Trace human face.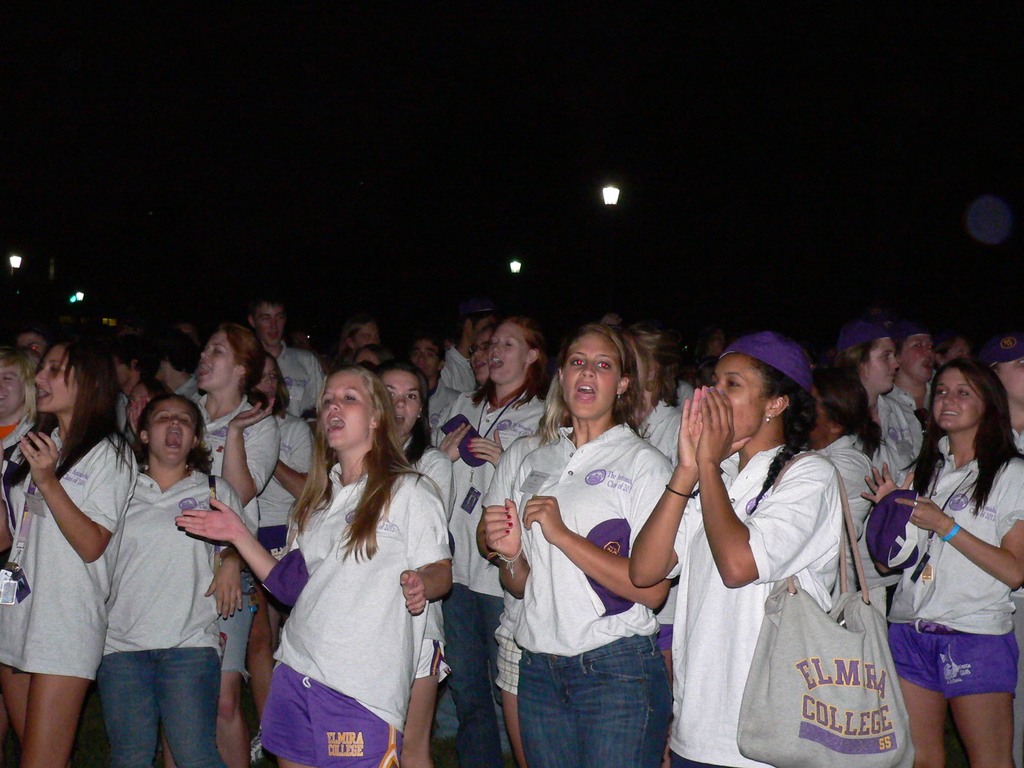
Traced to pyautogui.locateOnScreen(709, 360, 771, 439).
